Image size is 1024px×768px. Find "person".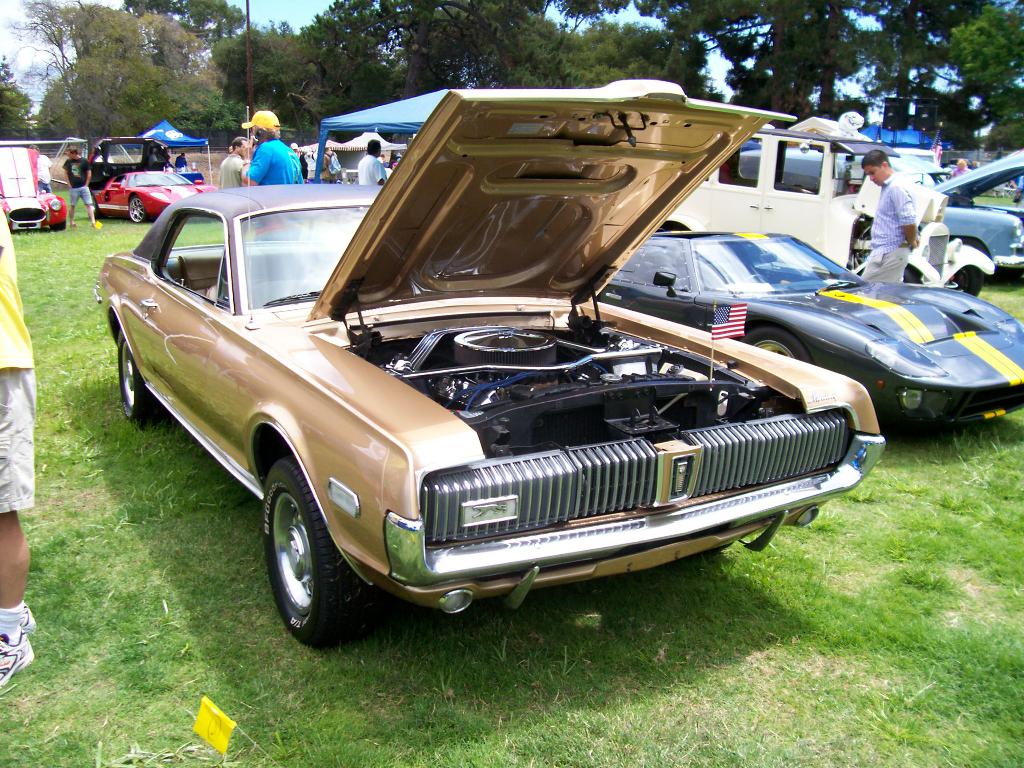
detection(214, 135, 247, 188).
